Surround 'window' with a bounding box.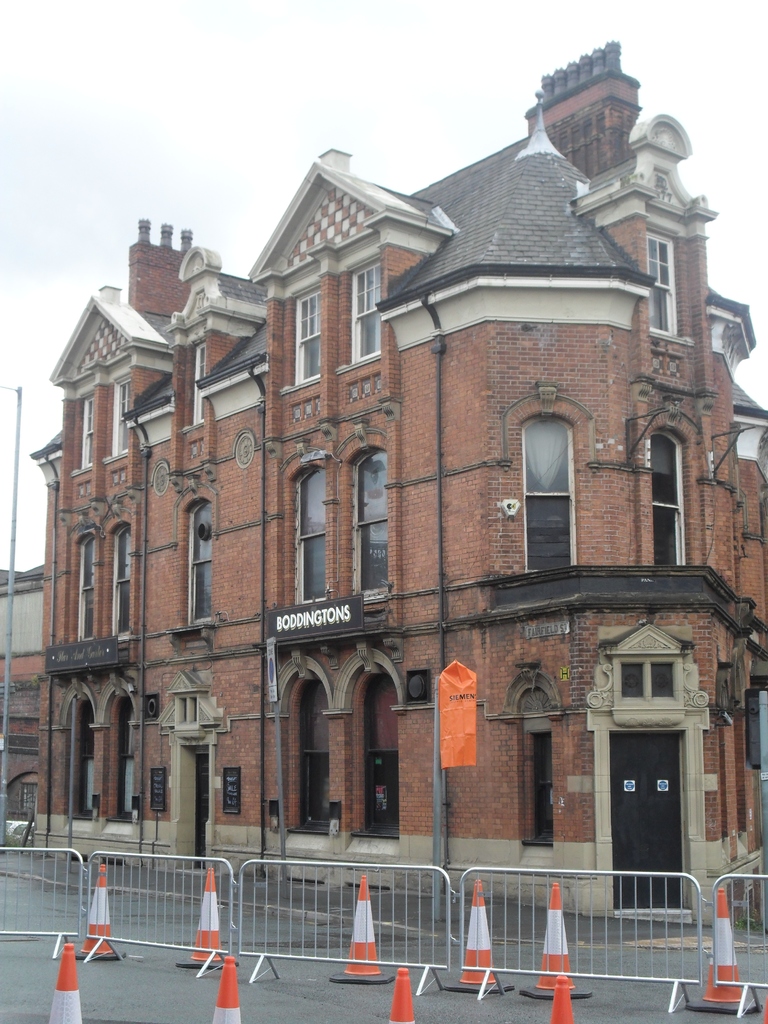
189,506,222,623.
